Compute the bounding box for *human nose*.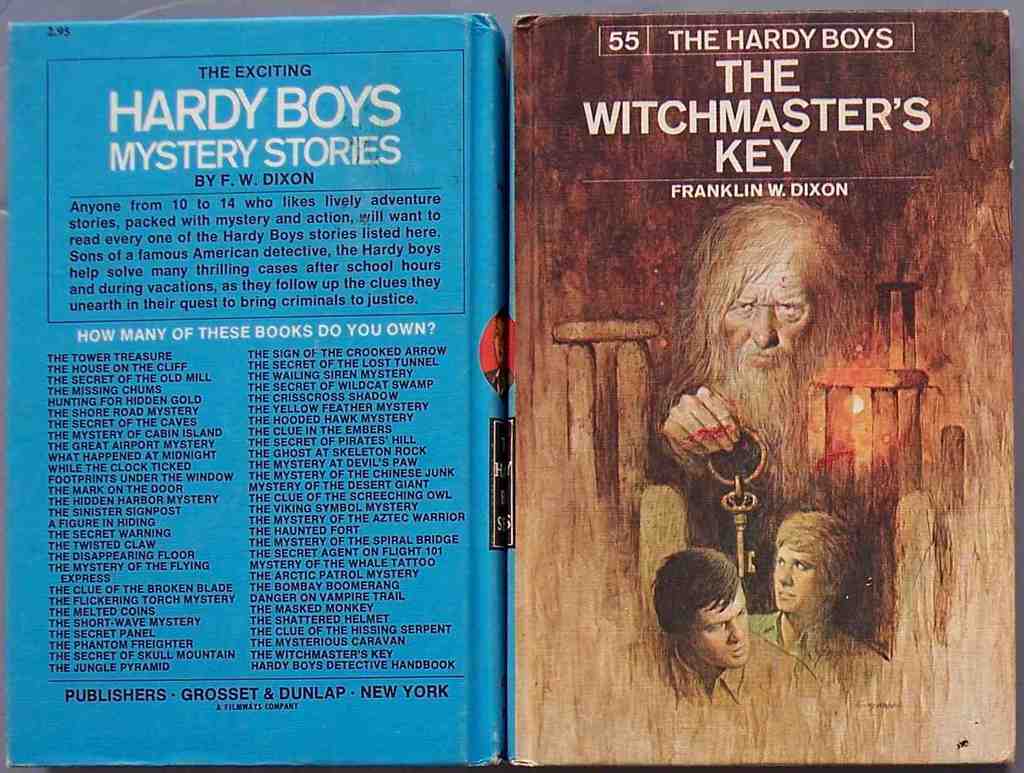
crop(748, 310, 778, 346).
